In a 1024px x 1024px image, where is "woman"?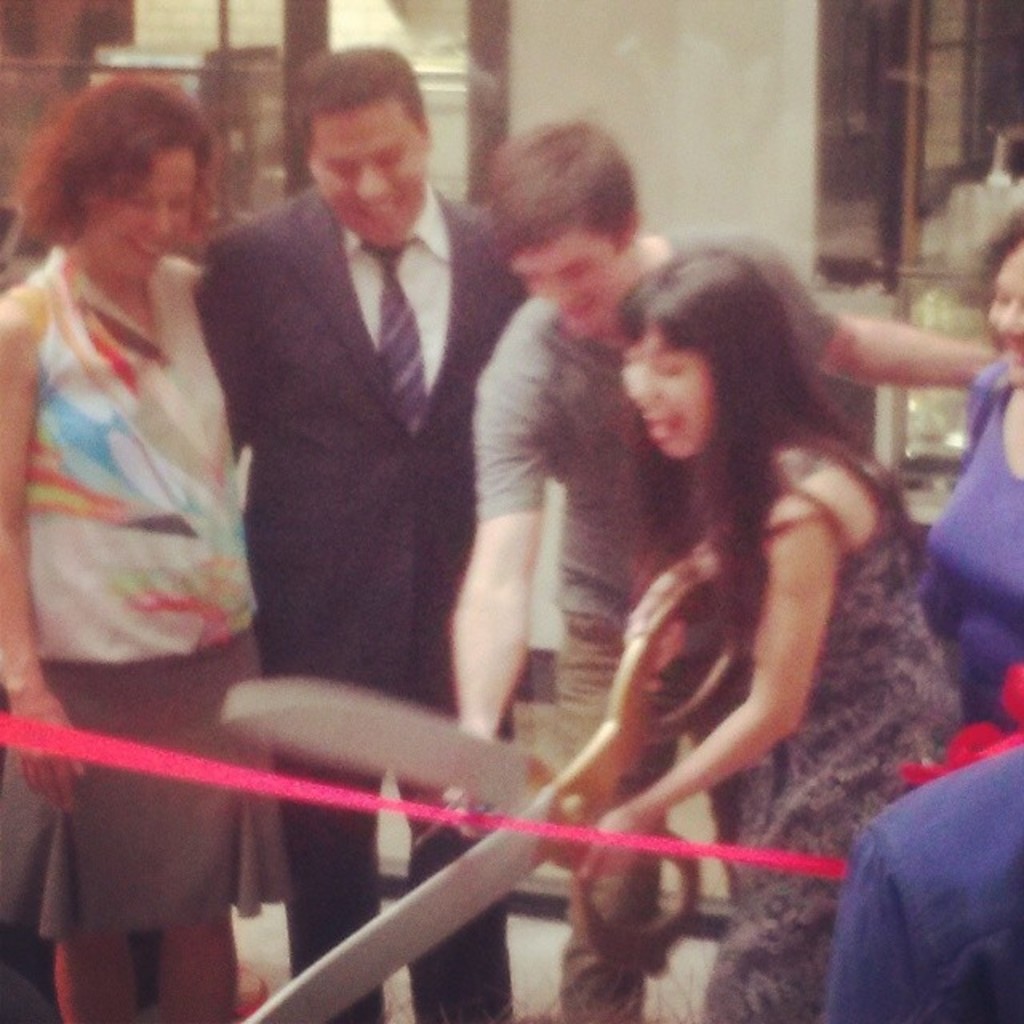
x1=0, y1=45, x2=317, y2=939.
